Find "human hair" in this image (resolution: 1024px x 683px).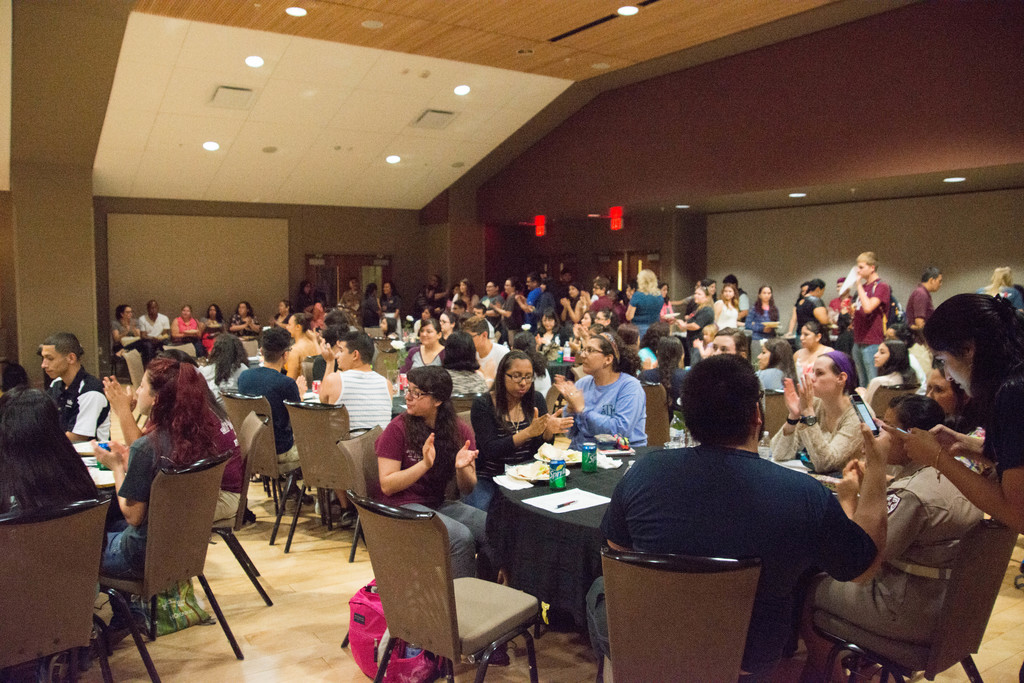
718/282/738/309.
